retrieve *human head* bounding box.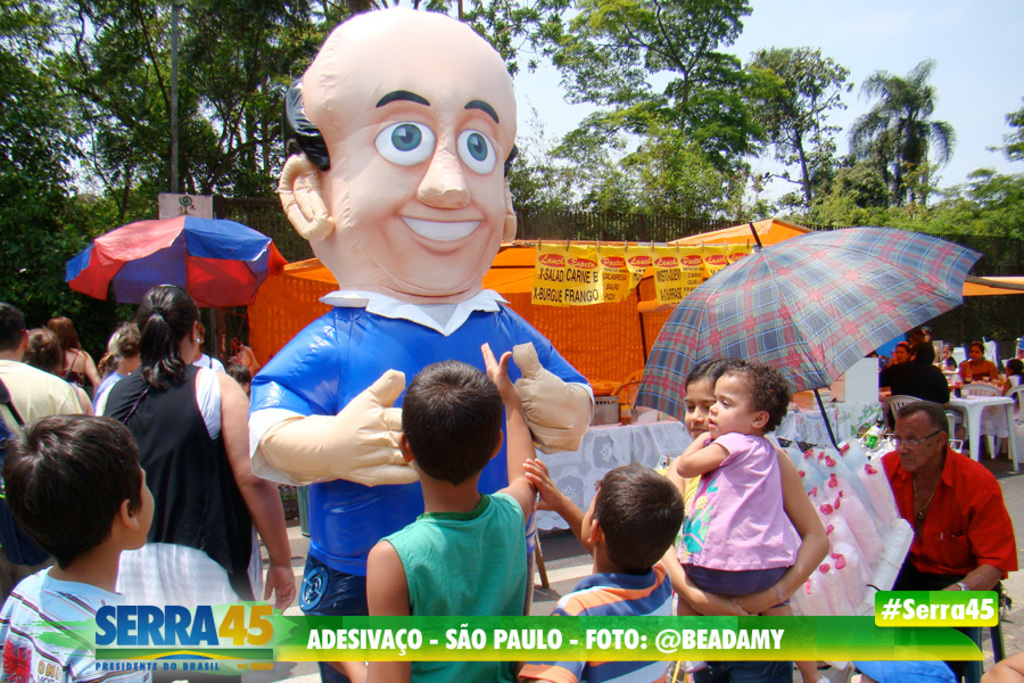
Bounding box: detection(0, 304, 31, 362).
